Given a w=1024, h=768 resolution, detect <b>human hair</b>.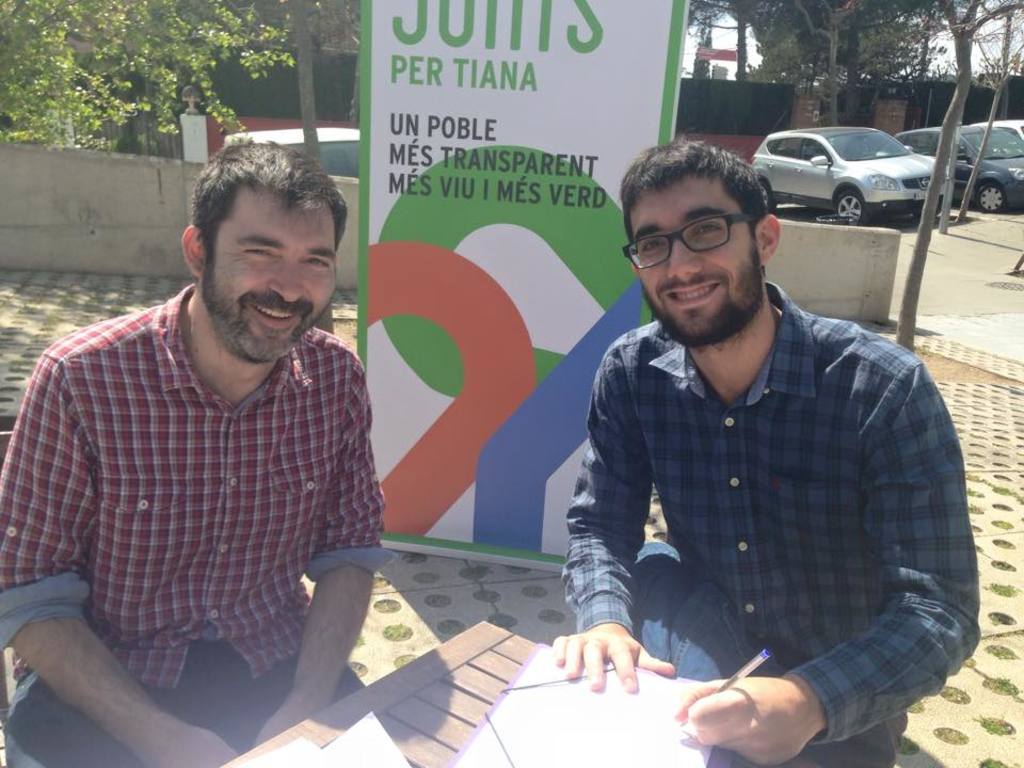
<region>630, 135, 785, 281</region>.
